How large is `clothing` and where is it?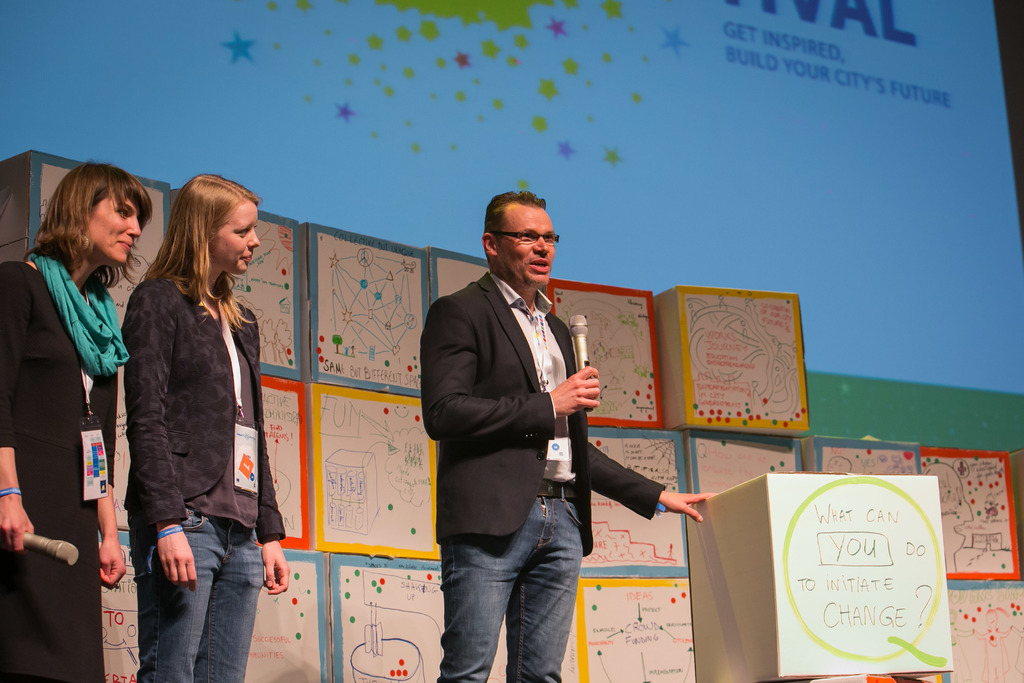
Bounding box: l=127, t=258, r=289, b=682.
